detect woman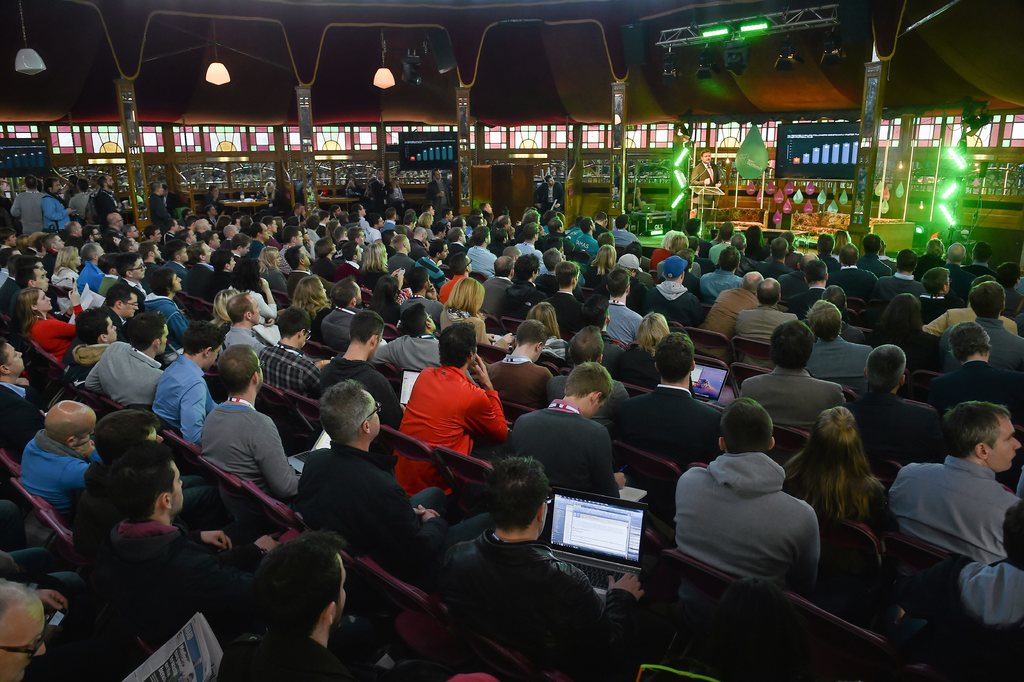
49 242 85 319
